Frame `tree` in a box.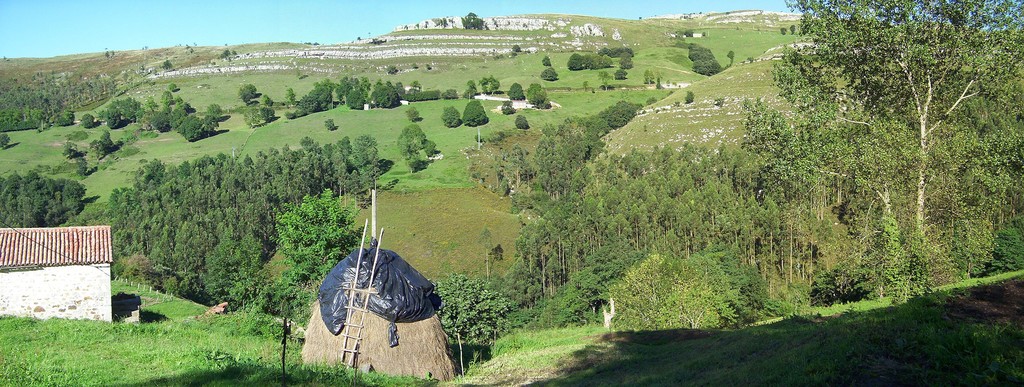
788:26:797:36.
